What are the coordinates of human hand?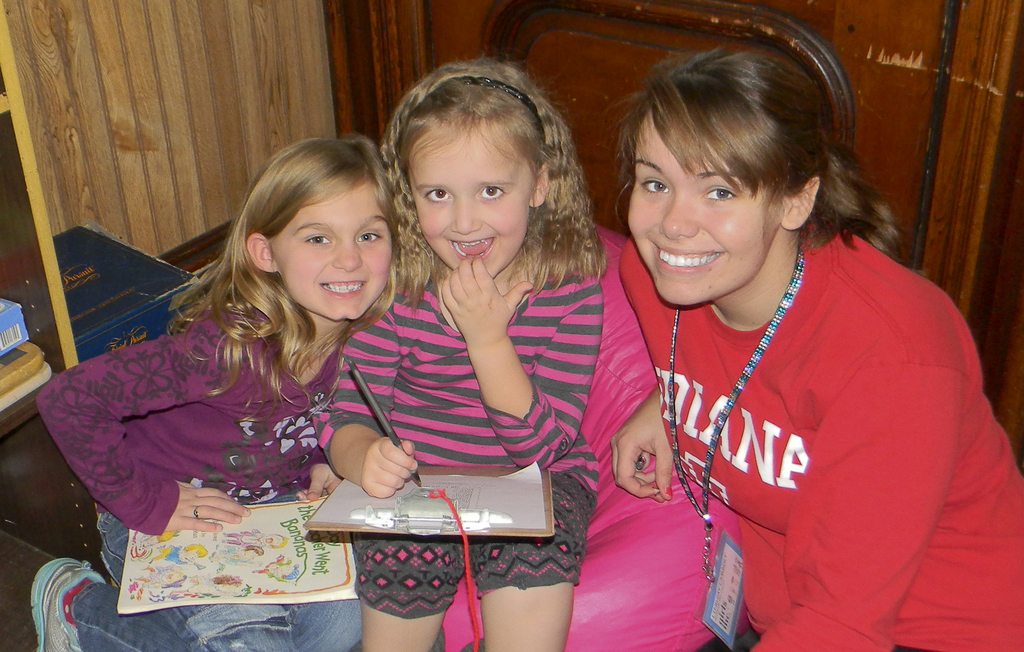
438/253/533/346.
